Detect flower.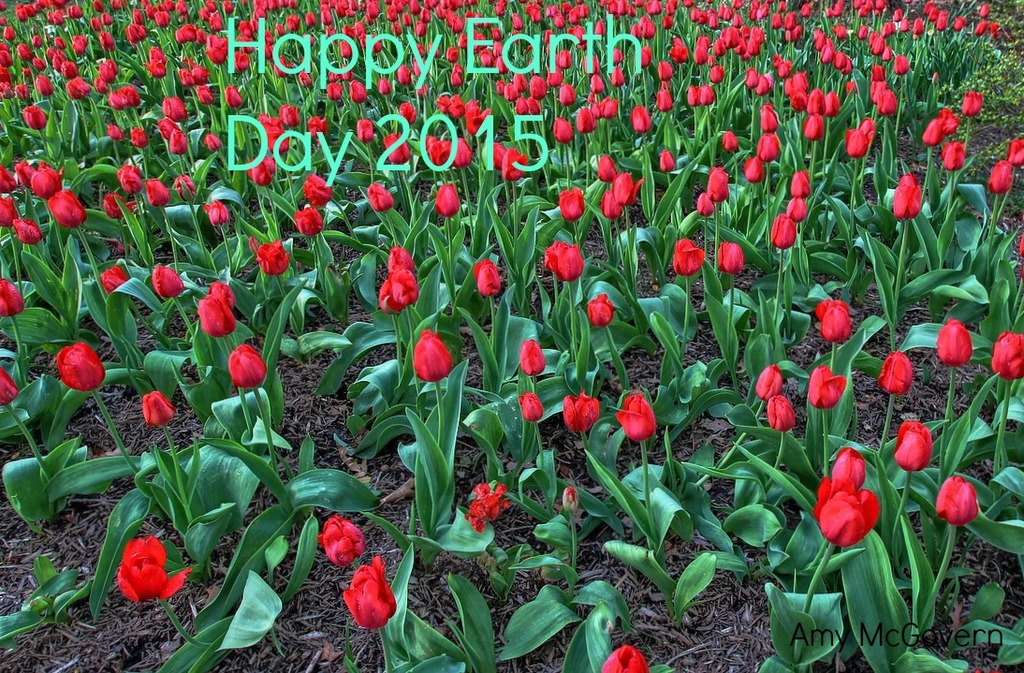
Detected at (100,263,123,293).
